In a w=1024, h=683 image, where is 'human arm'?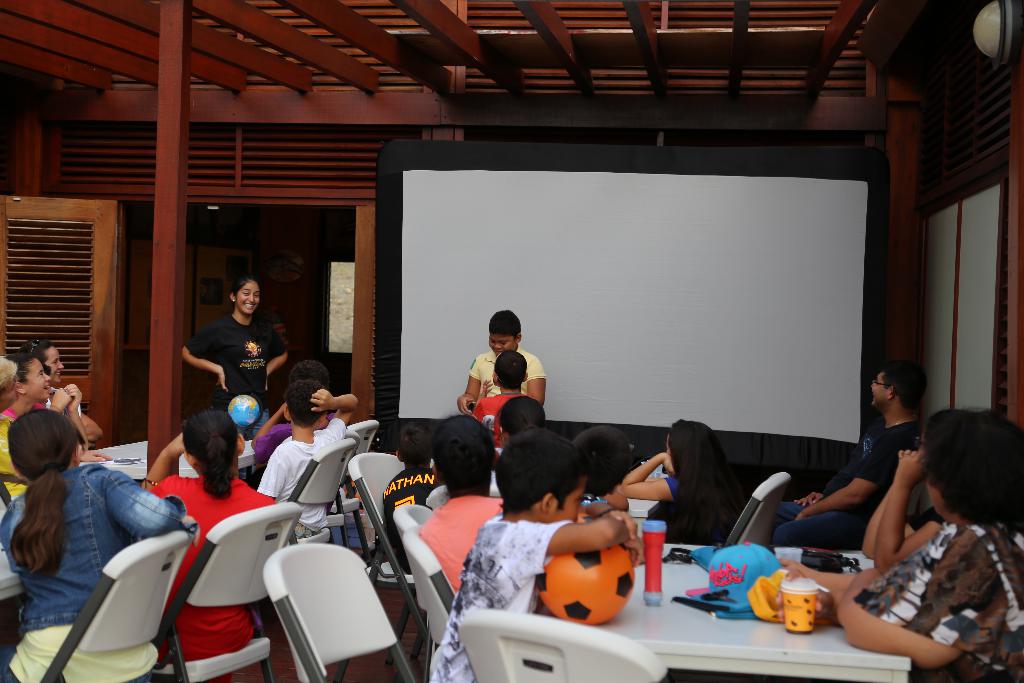
Rect(56, 375, 92, 457).
